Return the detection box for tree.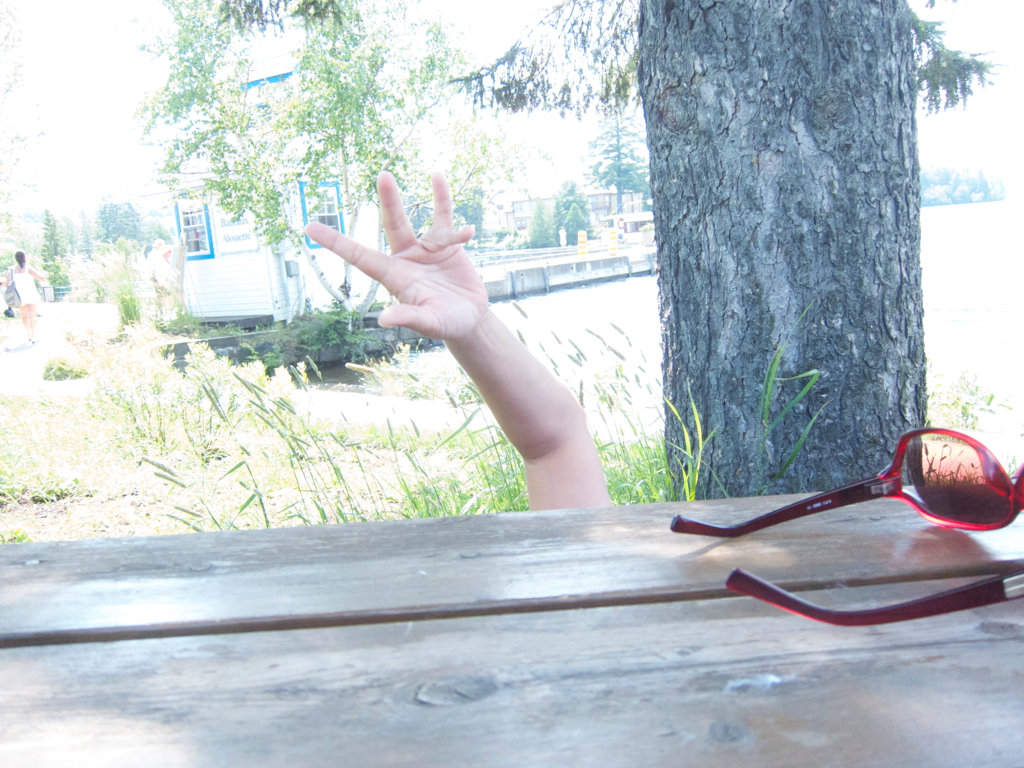
locate(90, 202, 167, 245).
